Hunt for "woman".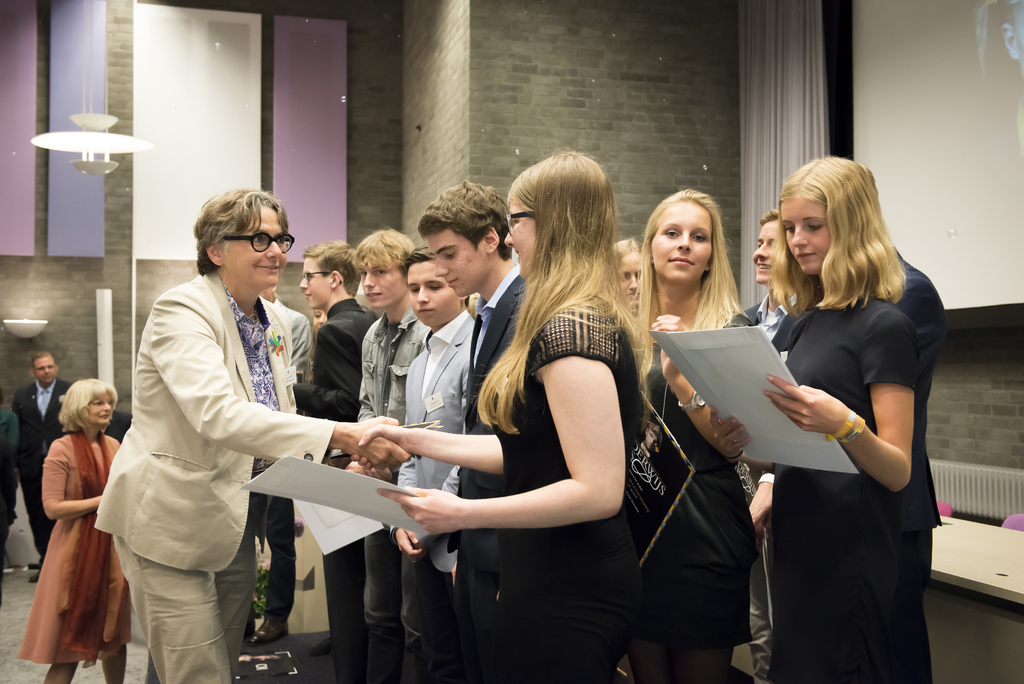
Hunted down at region(375, 145, 653, 683).
